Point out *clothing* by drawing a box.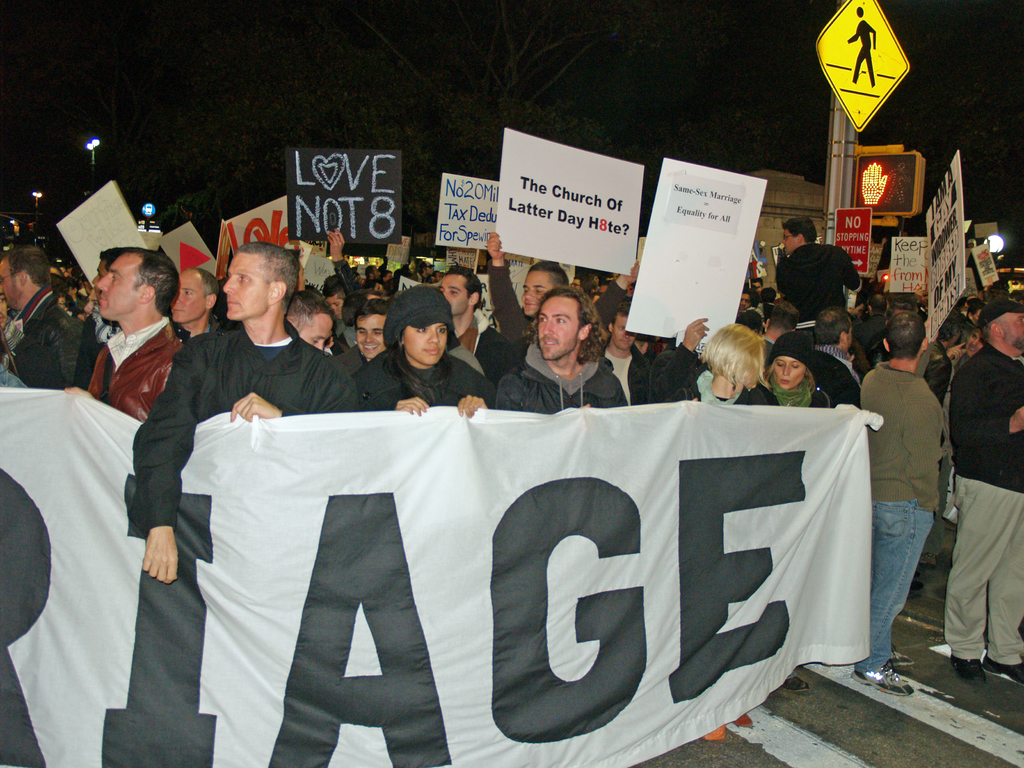
[479,260,540,400].
